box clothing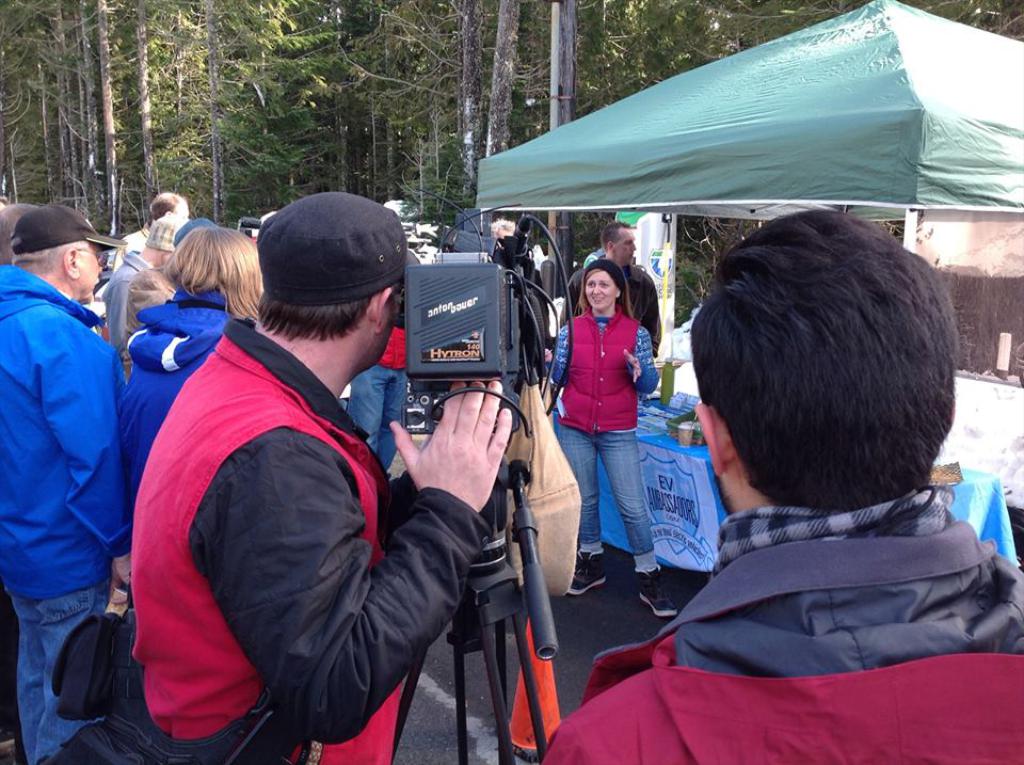
(x1=121, y1=264, x2=483, y2=755)
